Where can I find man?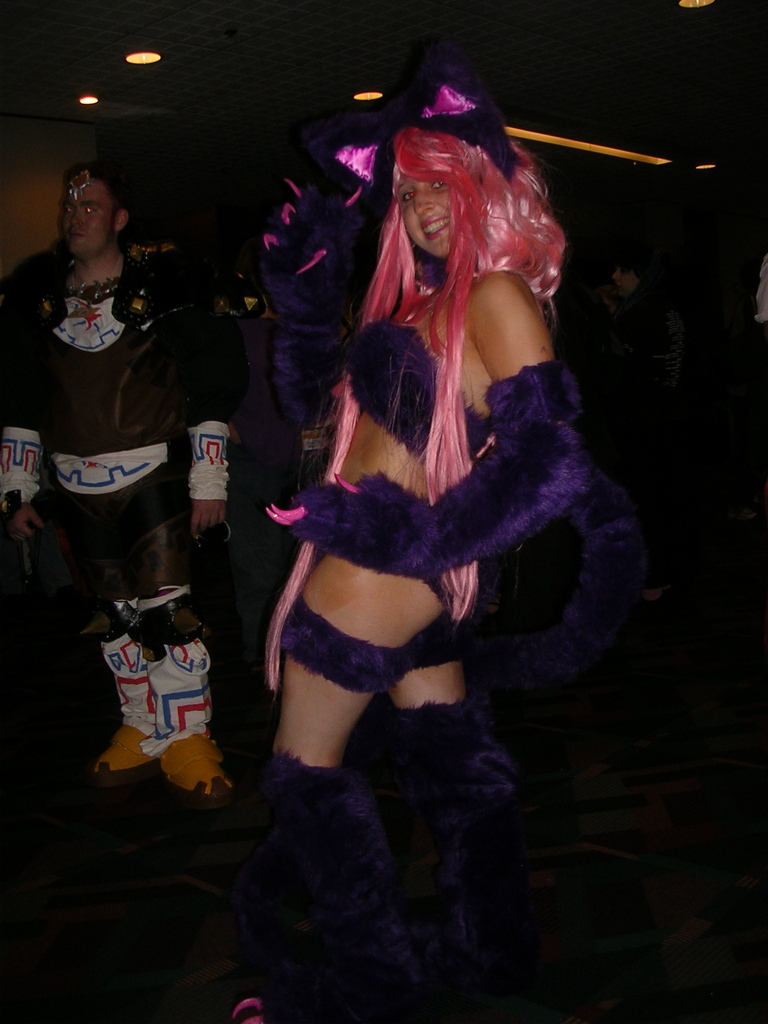
You can find it at 0 154 259 816.
